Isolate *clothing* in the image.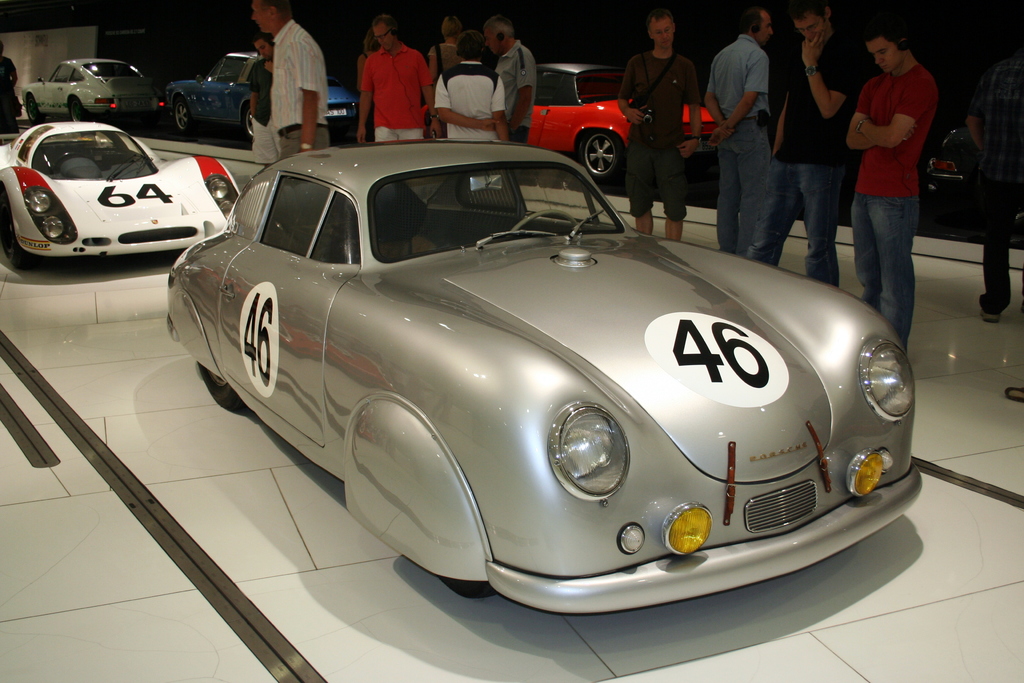
Isolated region: [620,50,702,225].
